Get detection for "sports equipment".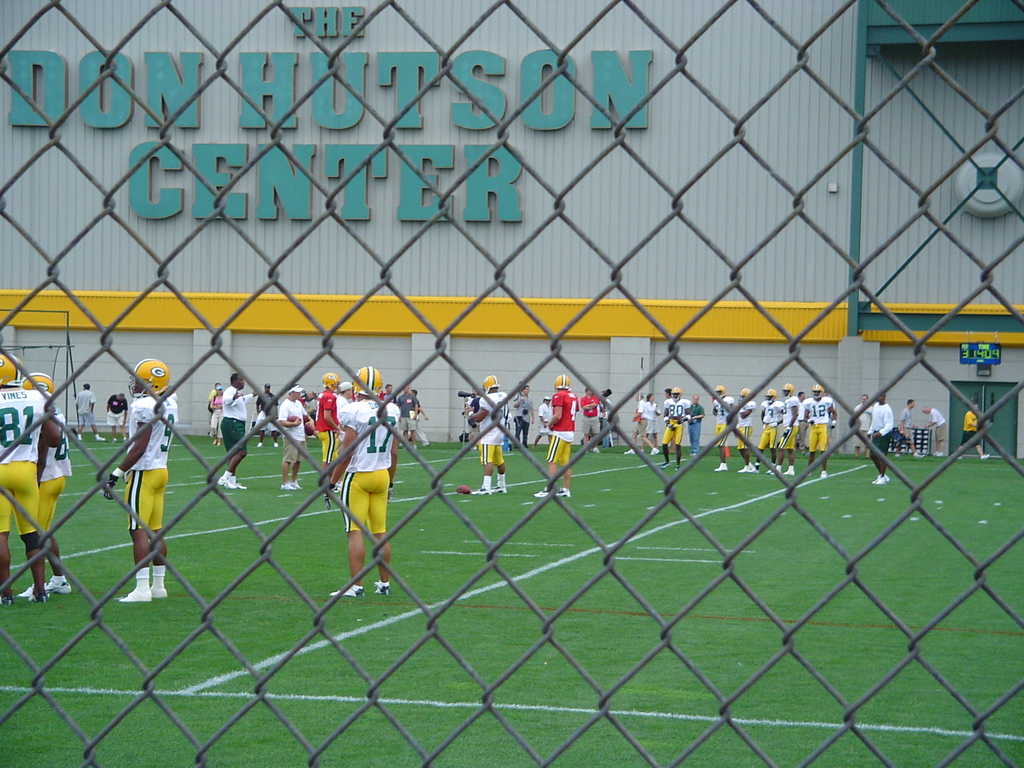
Detection: BBox(131, 357, 170, 397).
